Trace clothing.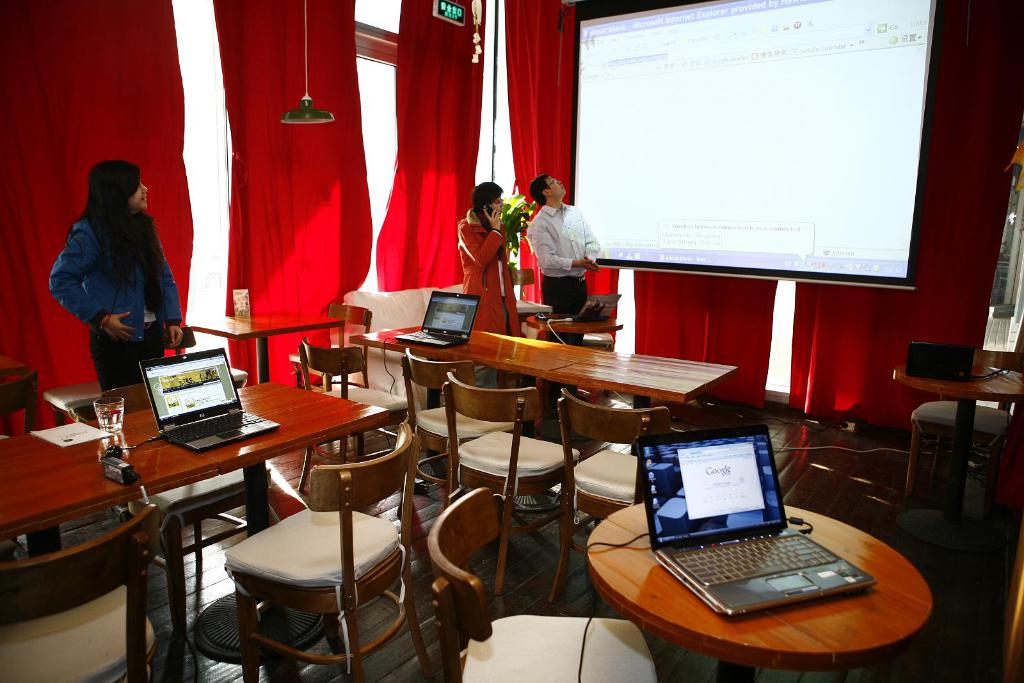
Traced to select_region(53, 165, 180, 366).
